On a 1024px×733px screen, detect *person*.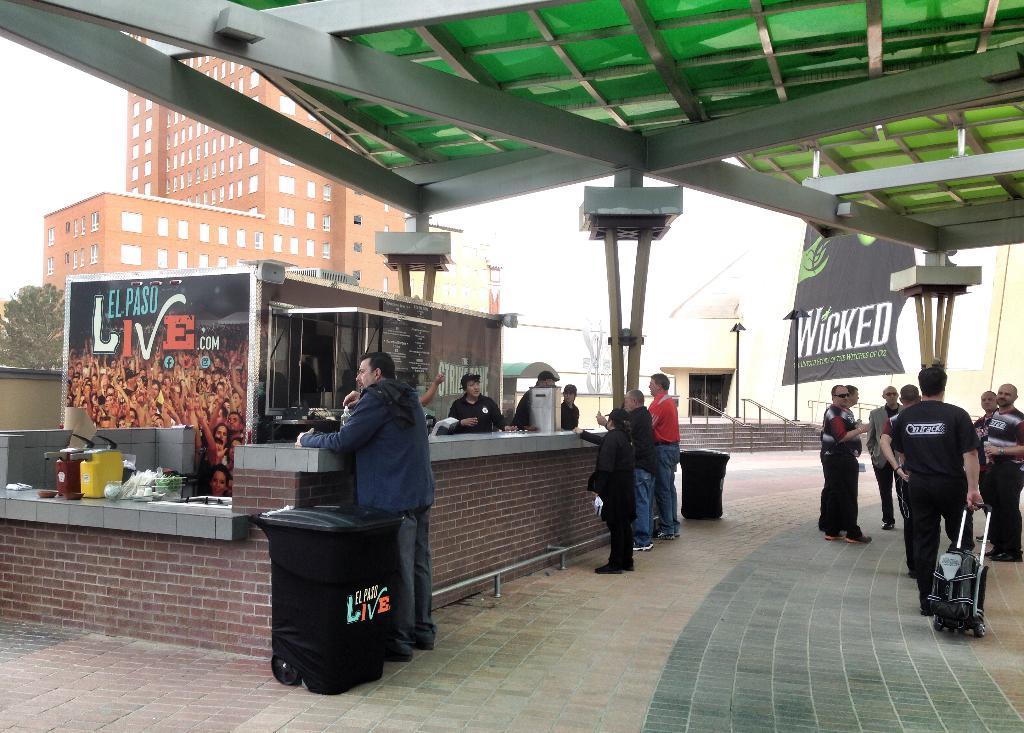
Rect(865, 383, 906, 534).
